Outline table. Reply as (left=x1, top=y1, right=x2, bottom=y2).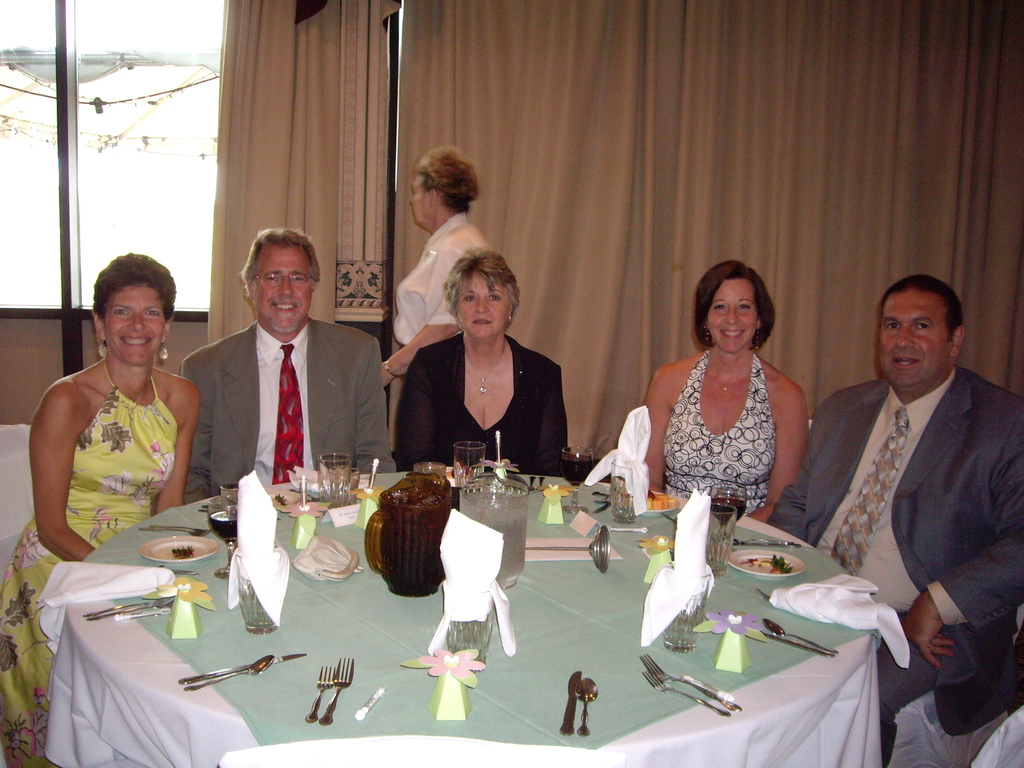
(left=61, top=448, right=963, bottom=767).
